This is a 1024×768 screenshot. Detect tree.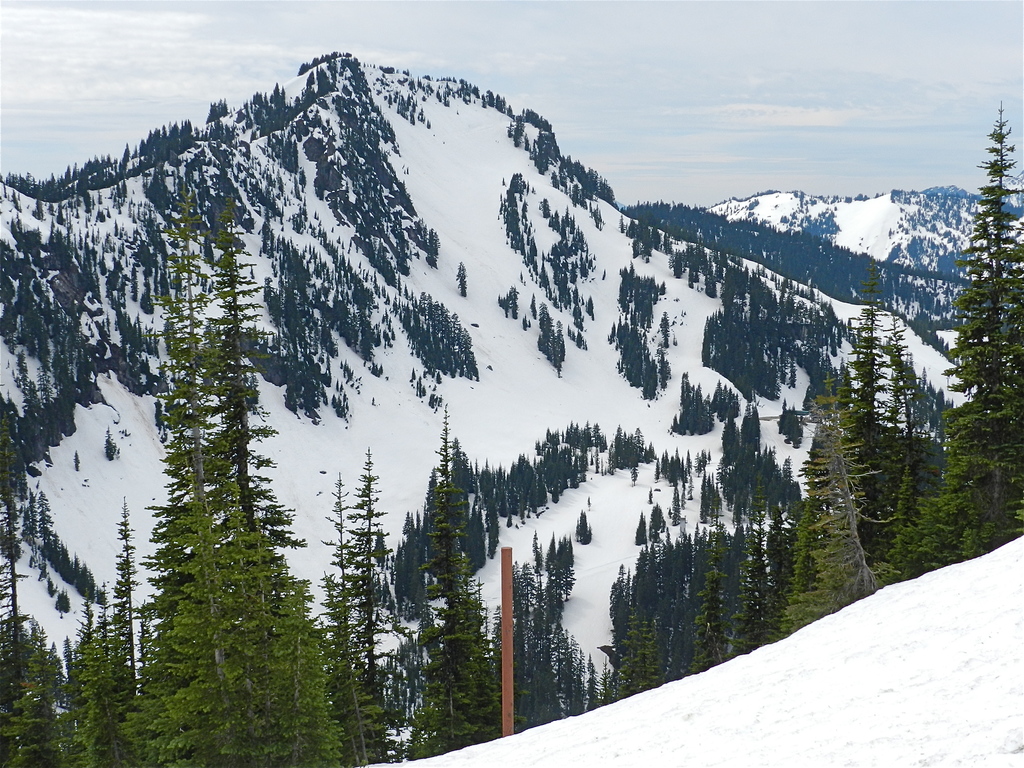
[941, 98, 1023, 562].
